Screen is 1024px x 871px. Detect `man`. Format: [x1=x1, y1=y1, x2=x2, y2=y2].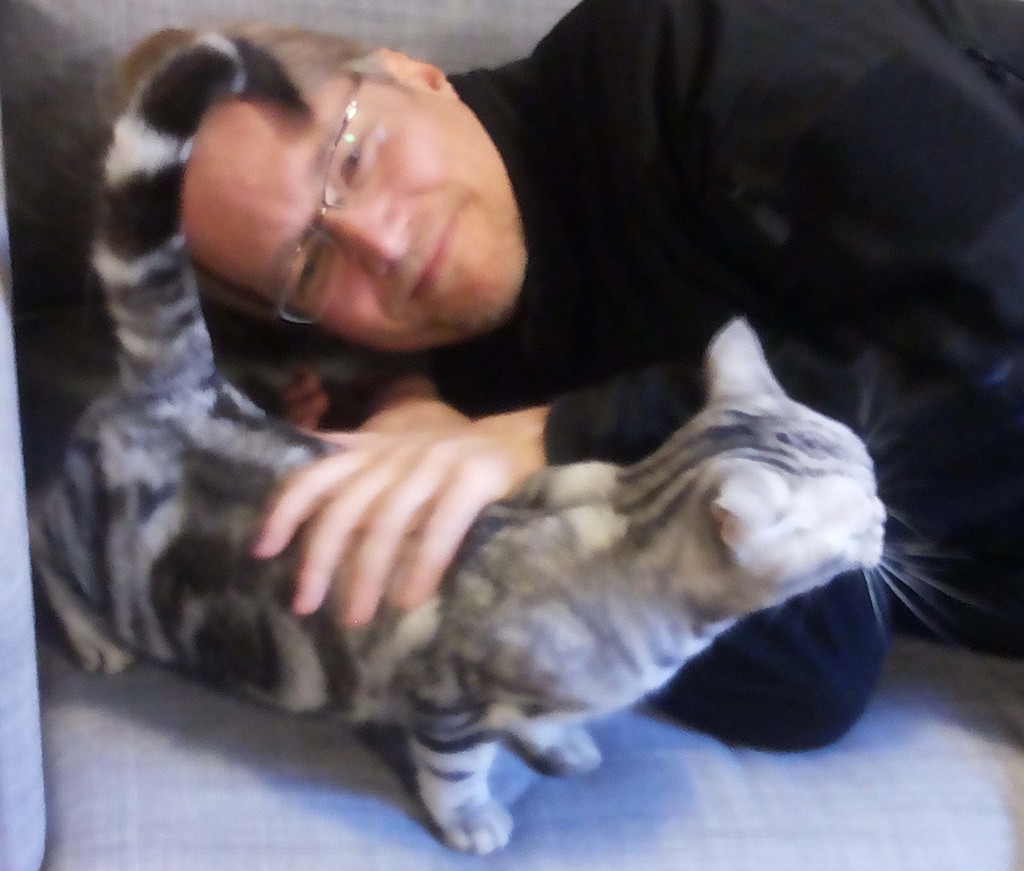
[x1=97, y1=0, x2=1023, y2=757].
